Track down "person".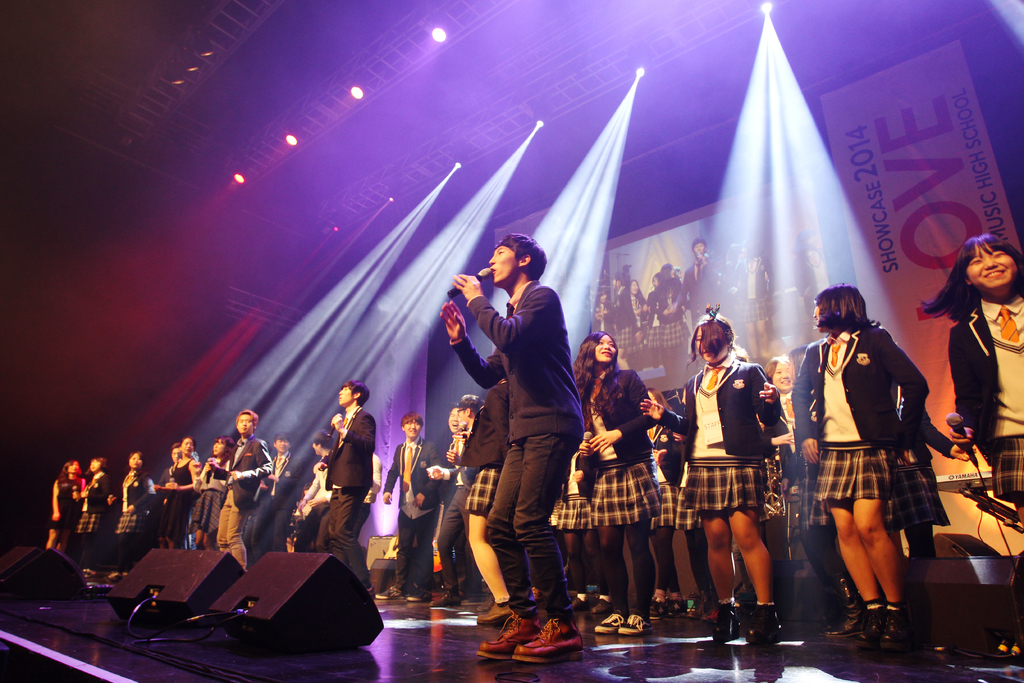
Tracked to 451:391:487:609.
